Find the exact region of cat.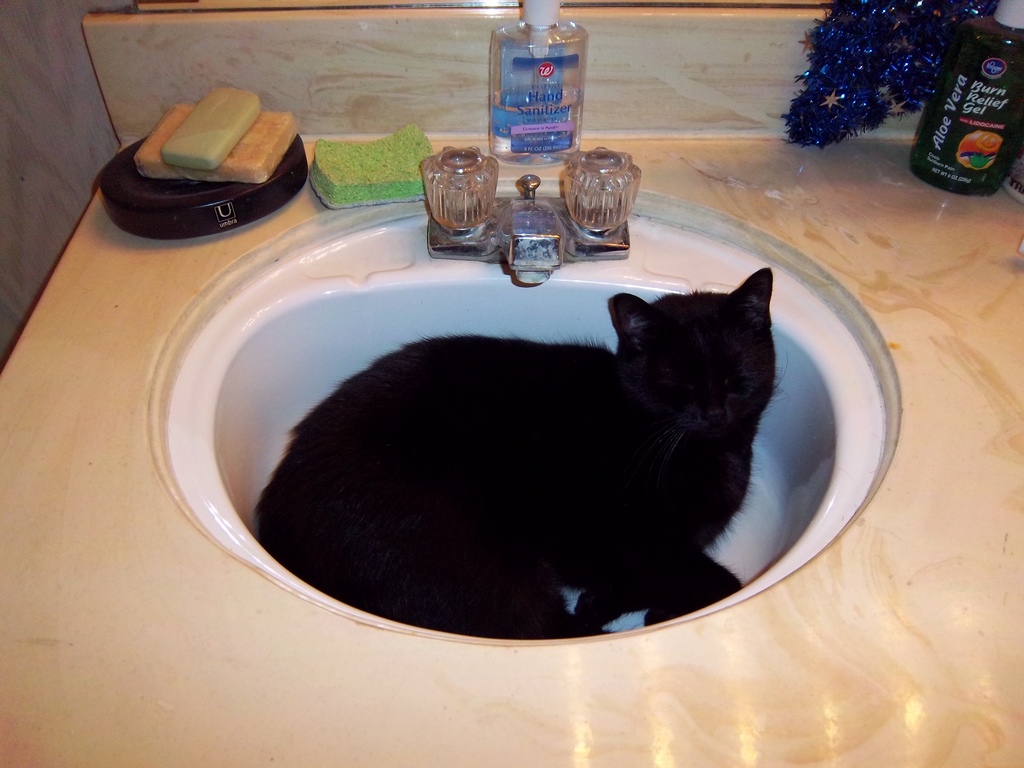
Exact region: BBox(241, 267, 787, 640).
